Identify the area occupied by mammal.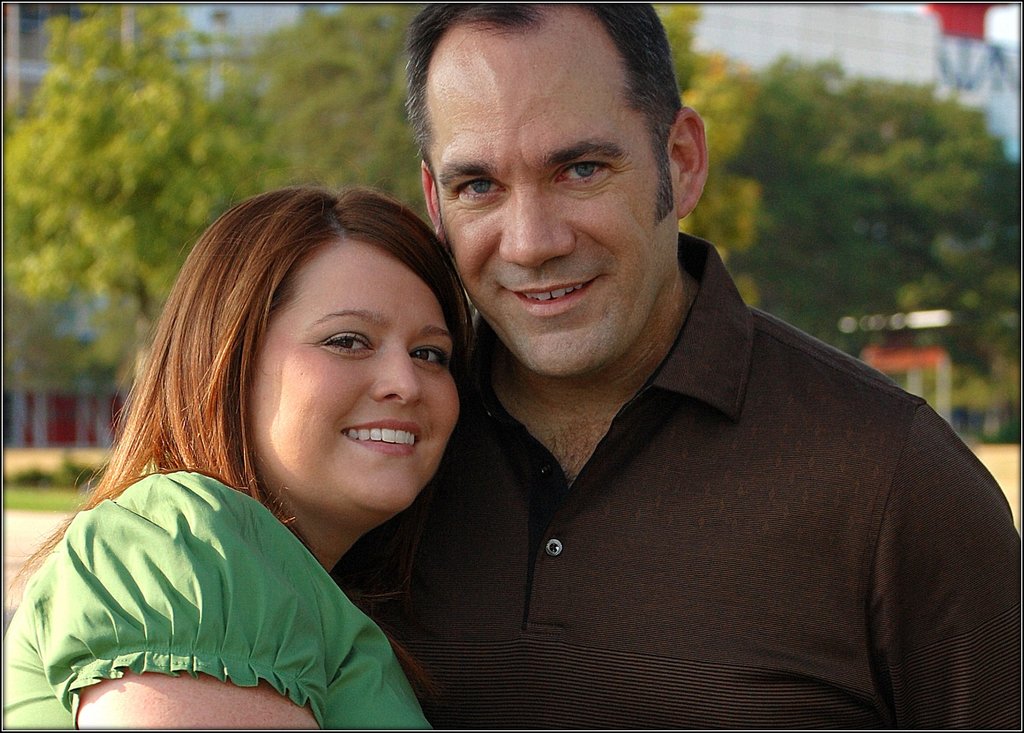
Area: [left=177, top=68, right=962, bottom=732].
